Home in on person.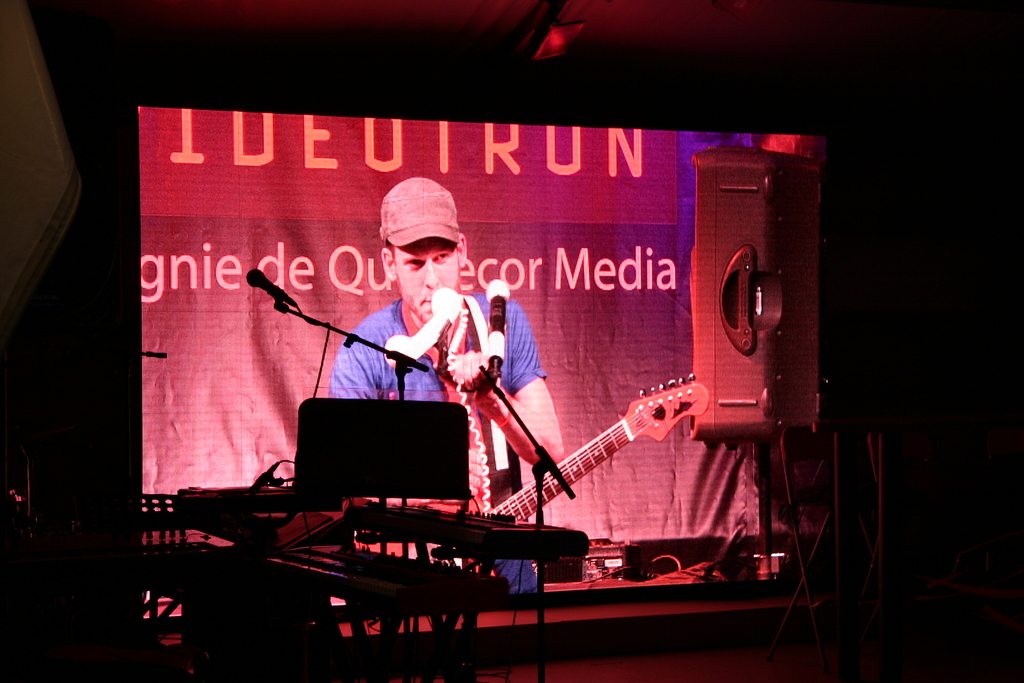
Homed in at bbox=[329, 192, 545, 532].
